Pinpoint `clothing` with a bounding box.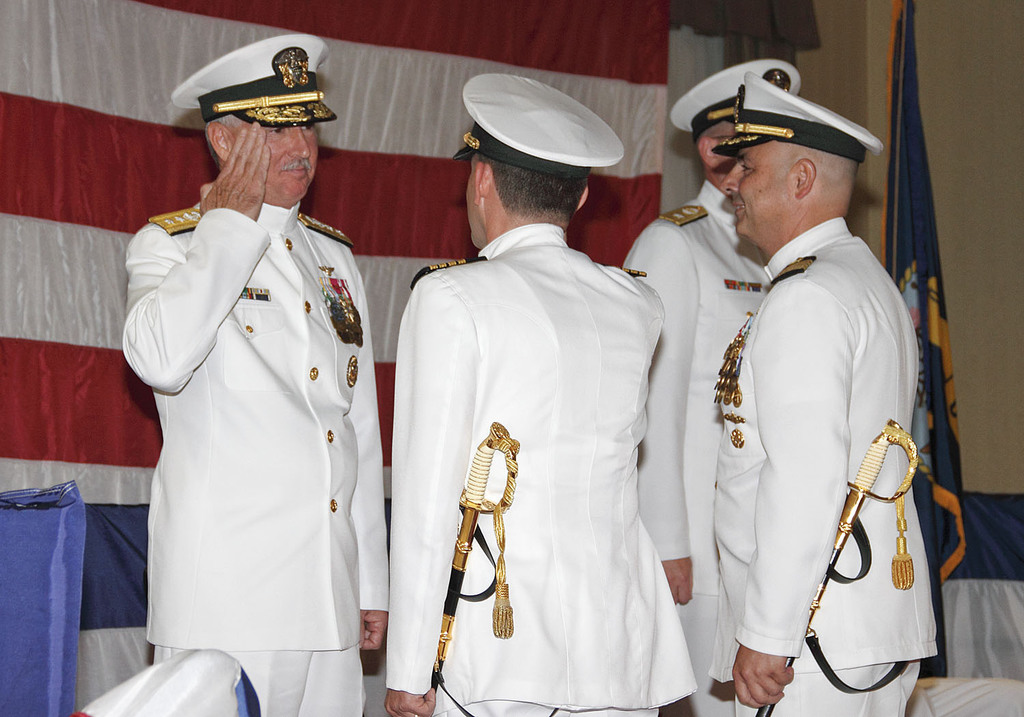
bbox=(713, 216, 940, 716).
